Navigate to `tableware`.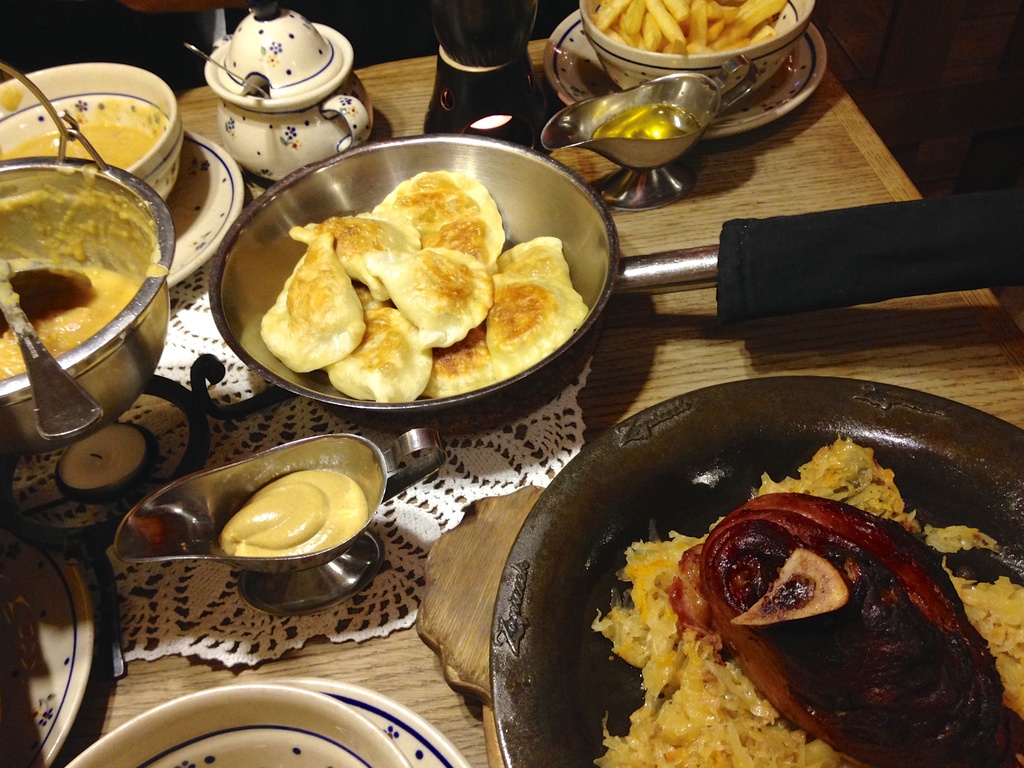
Navigation target: bbox=[429, 0, 546, 144].
